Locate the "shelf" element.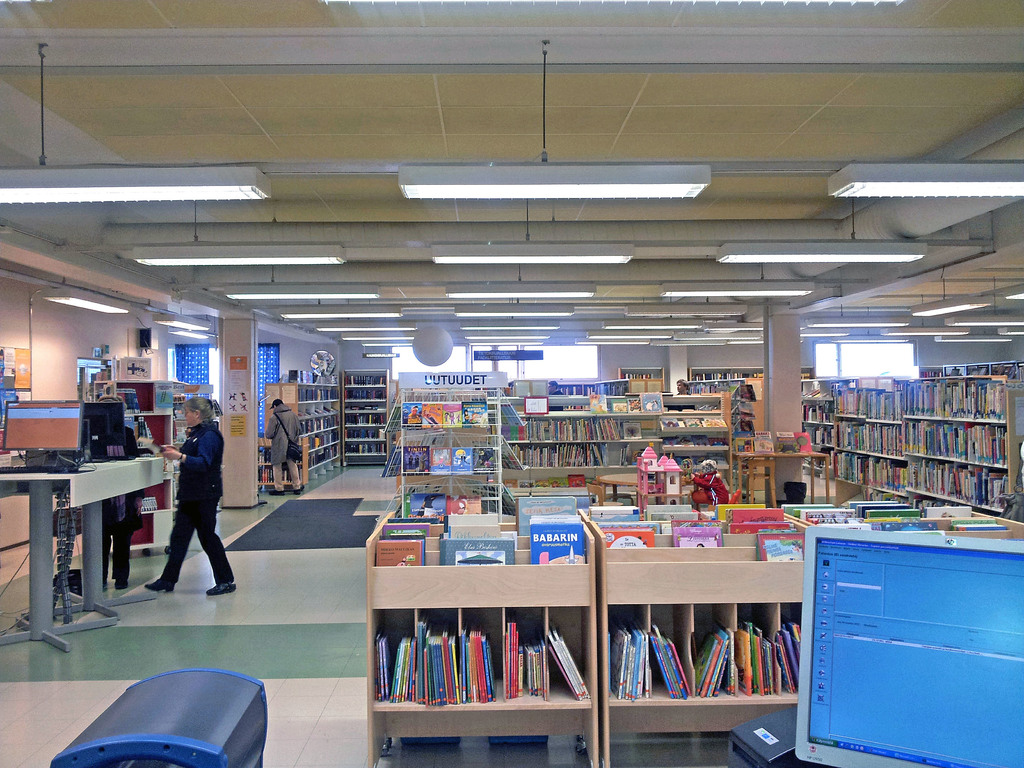
Element bbox: bbox(296, 385, 316, 402).
